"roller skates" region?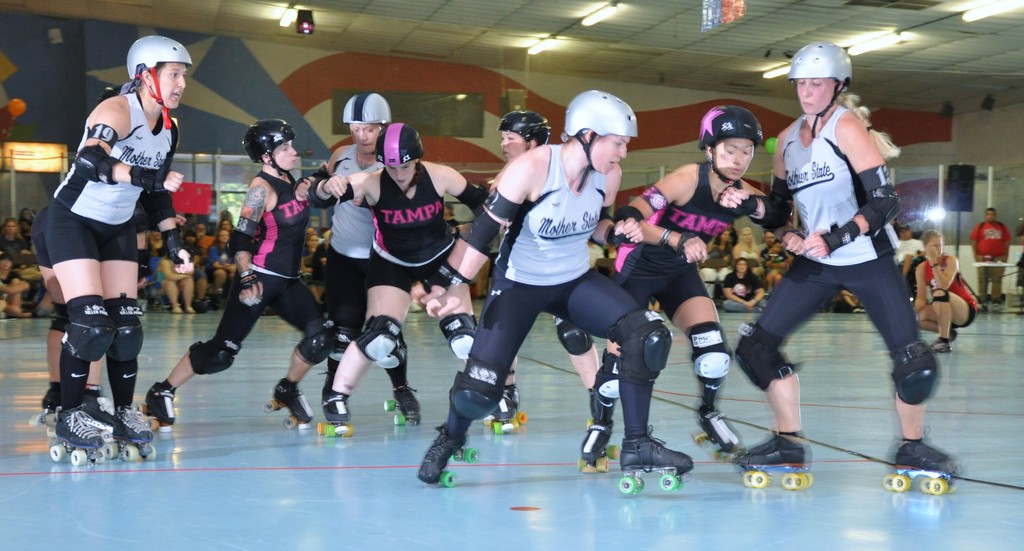
490,396,521,436
